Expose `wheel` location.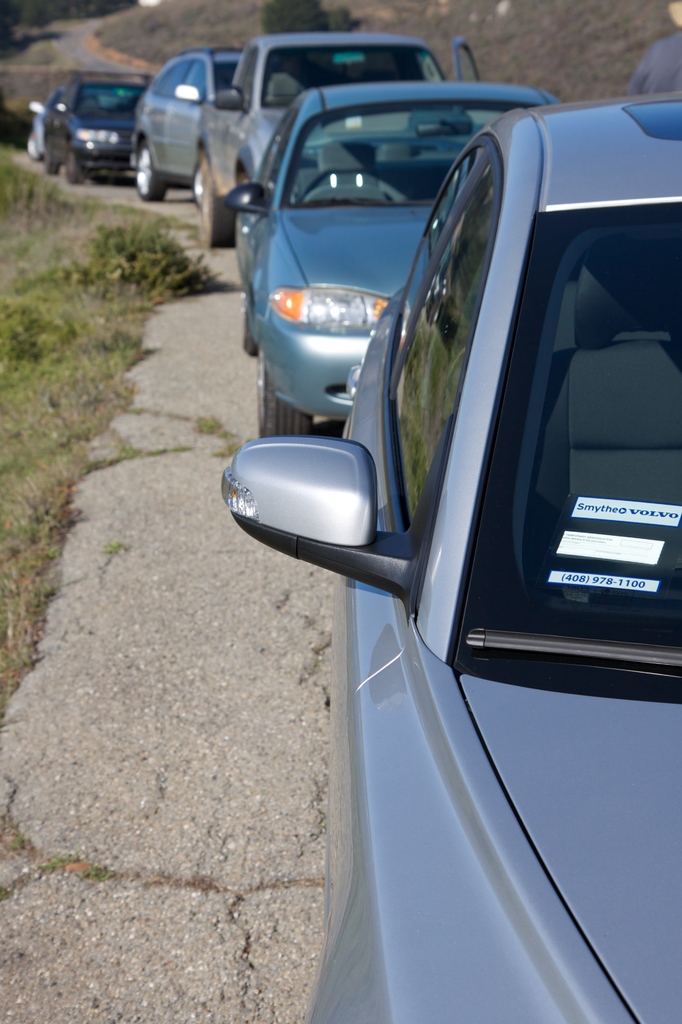
Exposed at (66,154,80,184).
